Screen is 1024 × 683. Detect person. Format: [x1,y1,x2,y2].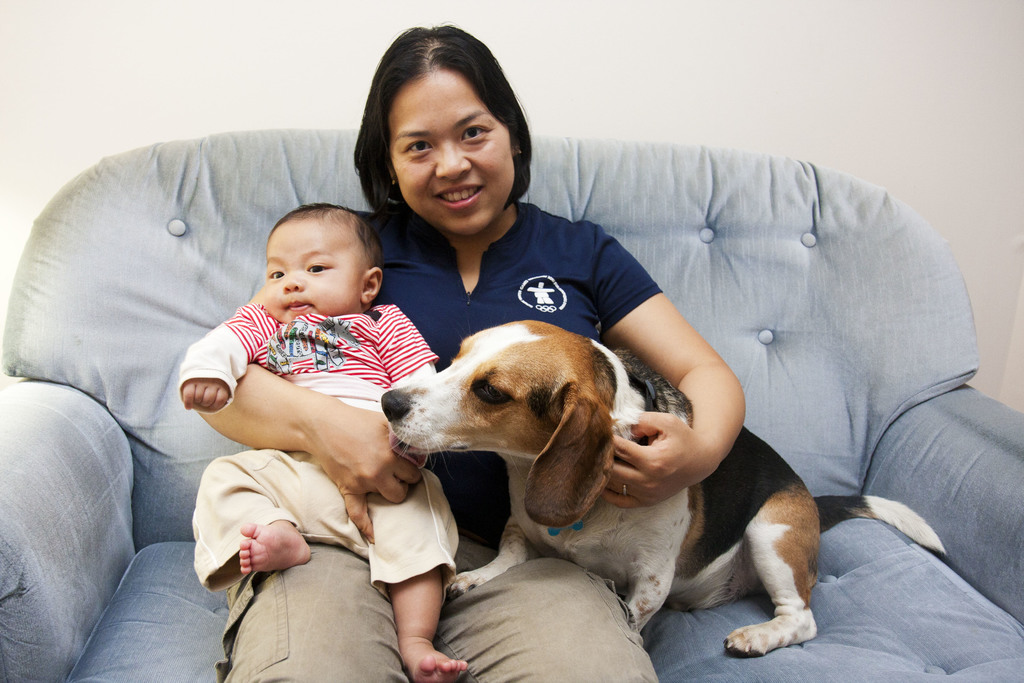
[201,35,906,661].
